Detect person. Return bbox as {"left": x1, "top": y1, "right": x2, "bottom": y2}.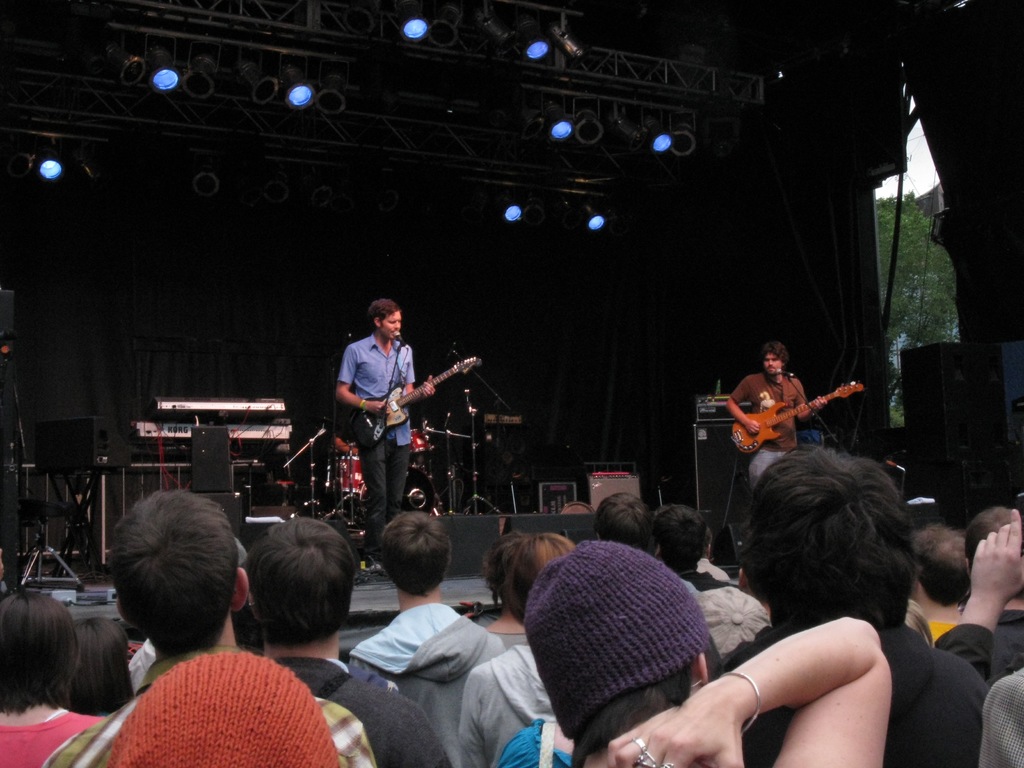
{"left": 940, "top": 507, "right": 1023, "bottom": 712}.
